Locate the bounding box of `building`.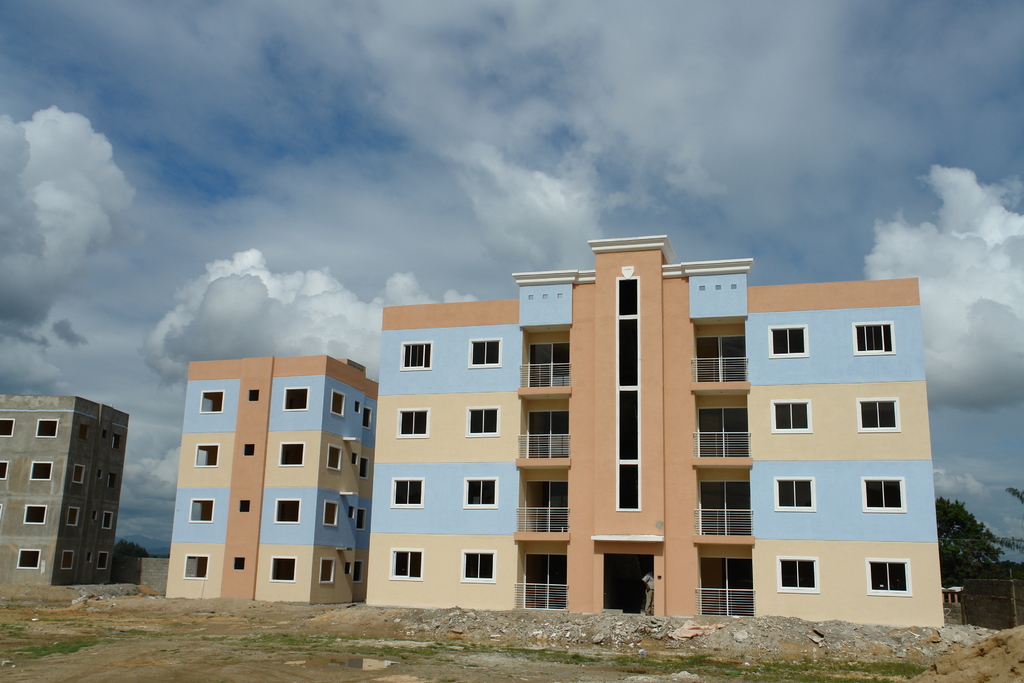
Bounding box: 0, 395, 130, 581.
